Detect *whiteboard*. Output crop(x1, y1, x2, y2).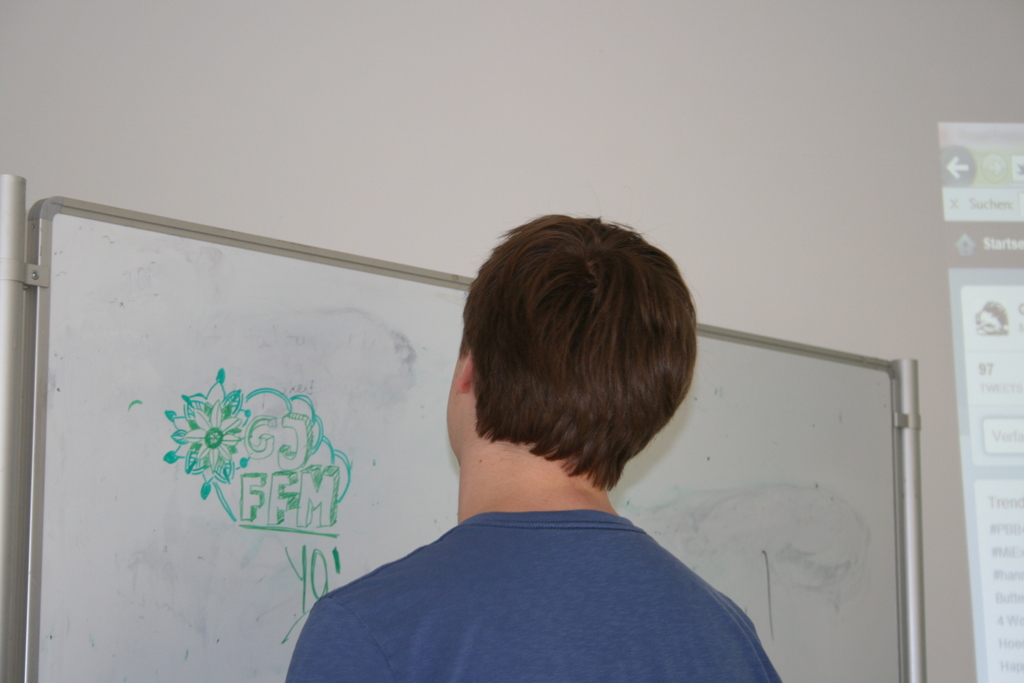
crop(0, 173, 926, 682).
